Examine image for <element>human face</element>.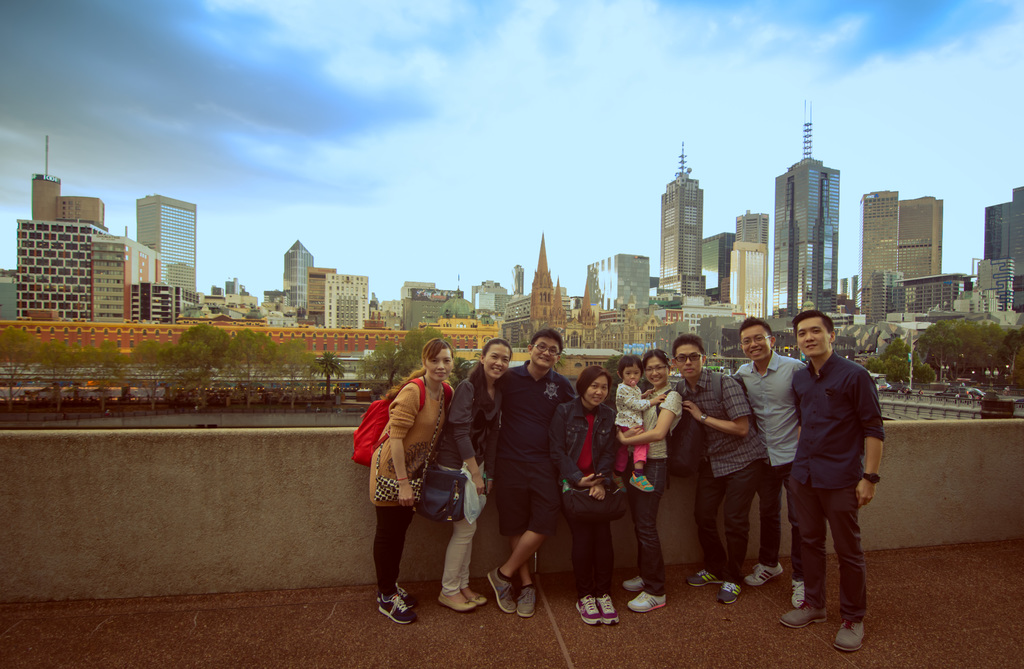
Examination result: 529/335/561/367.
